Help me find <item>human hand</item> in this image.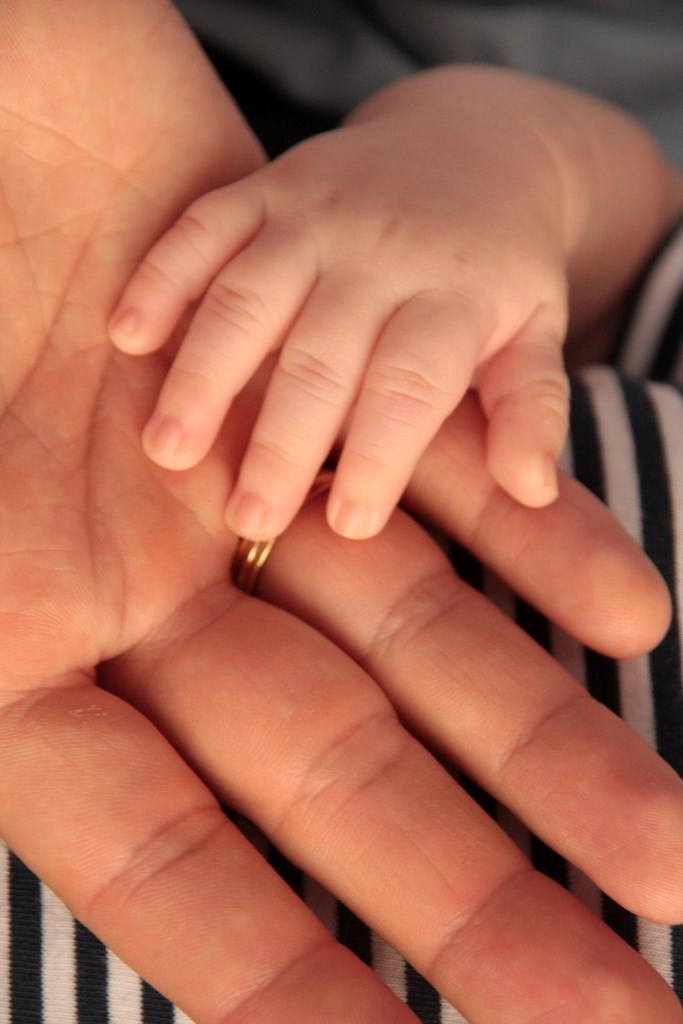
Found it: x1=0 y1=0 x2=682 y2=1023.
